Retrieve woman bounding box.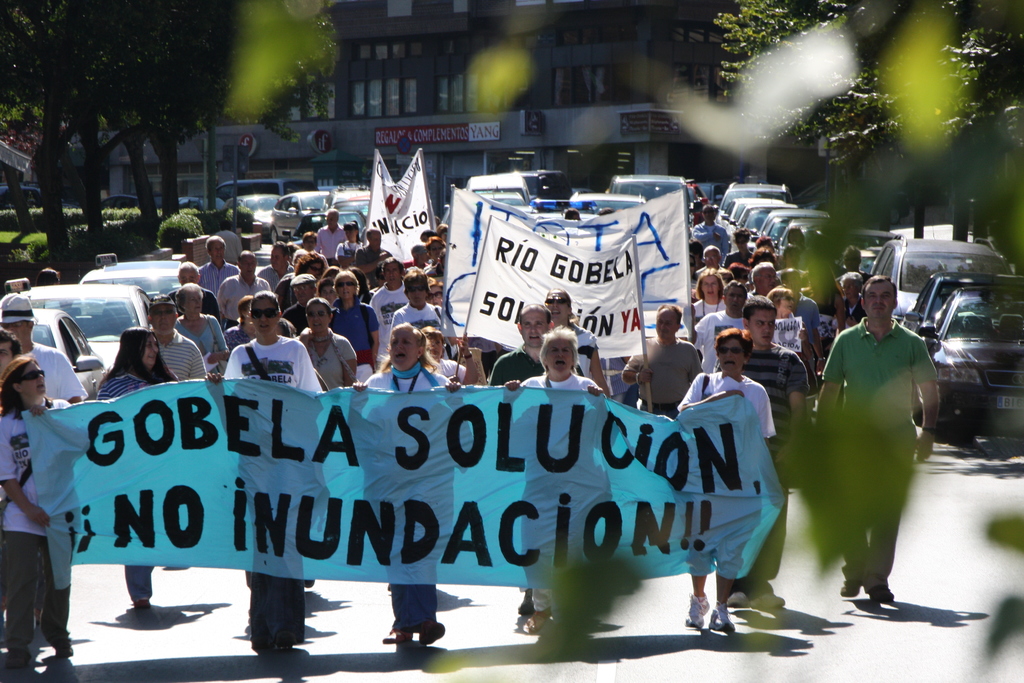
Bounding box: bbox(292, 295, 353, 392).
